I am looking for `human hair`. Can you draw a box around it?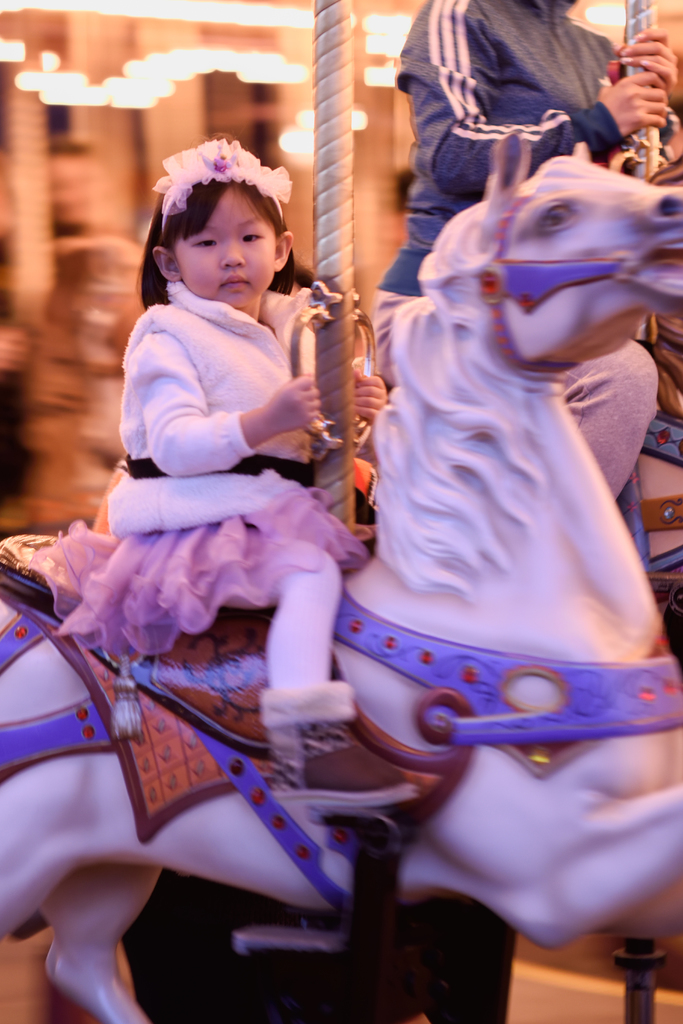
Sure, the bounding box is (134, 175, 297, 312).
